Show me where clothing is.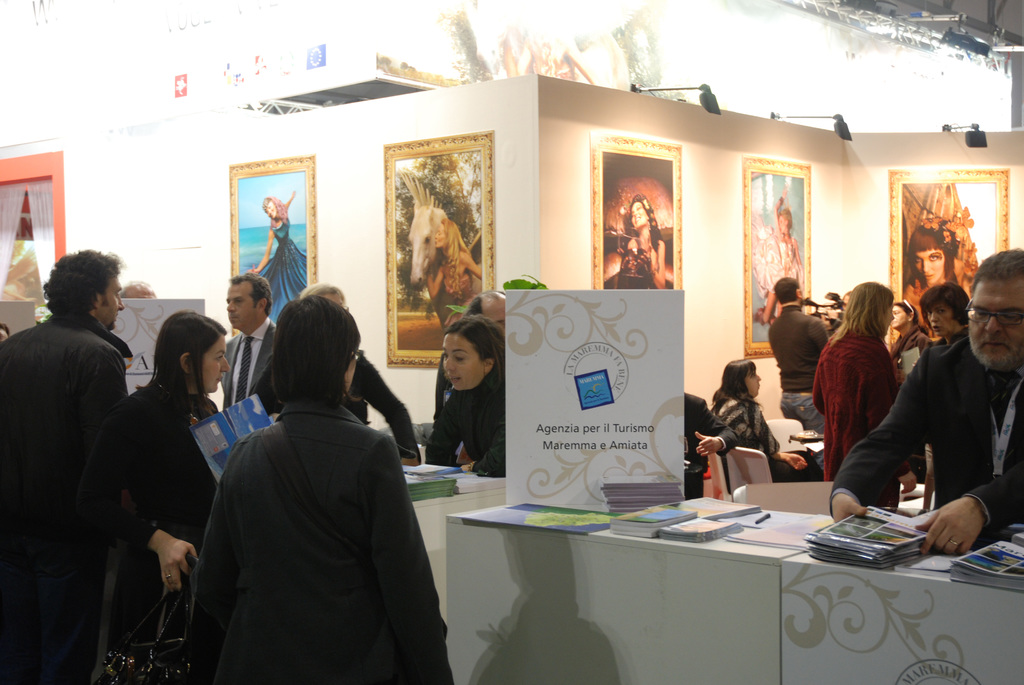
clothing is at x1=425, y1=370, x2=506, y2=471.
